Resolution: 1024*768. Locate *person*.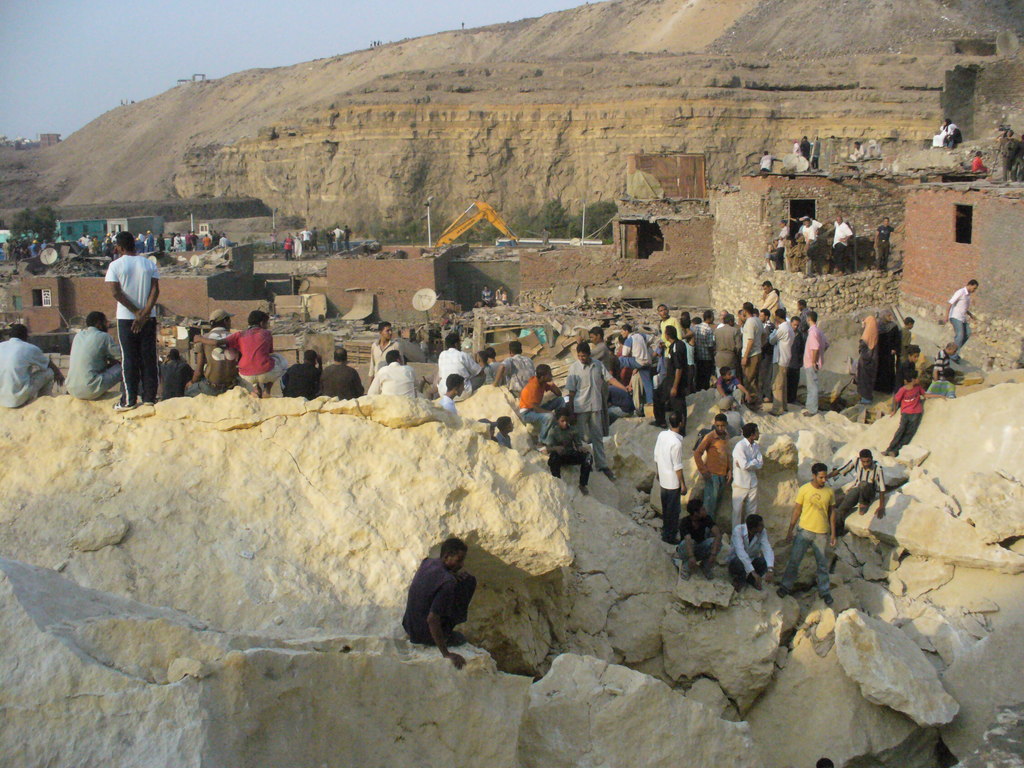
376,35,381,46.
